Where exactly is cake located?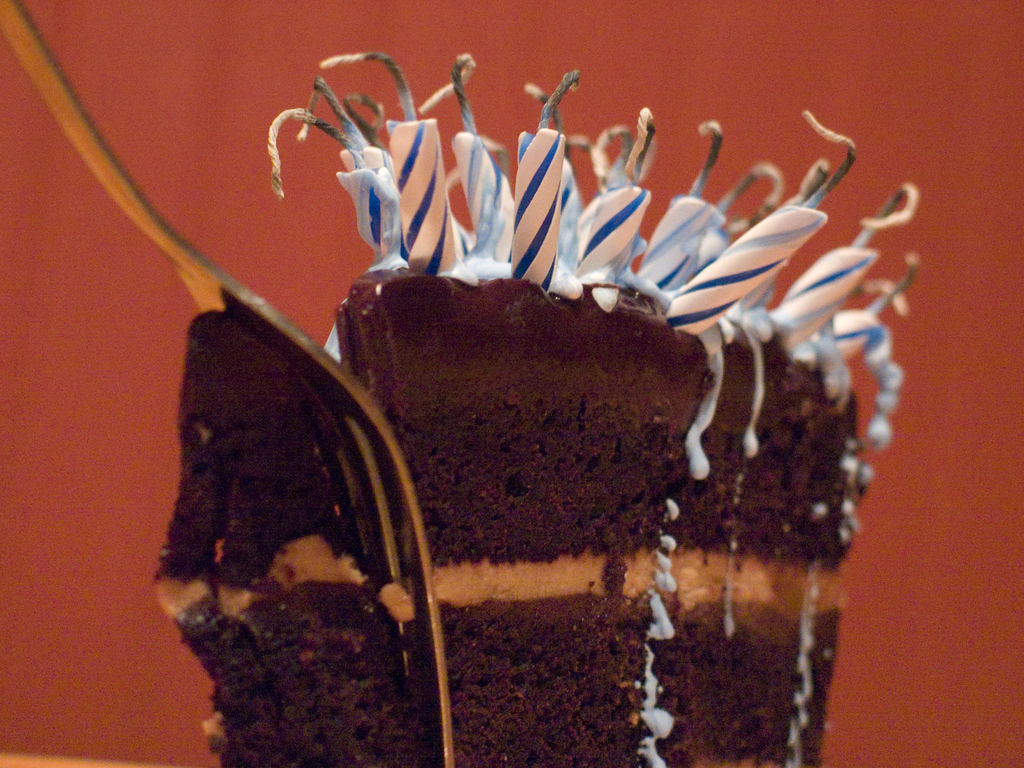
Its bounding box is (154, 273, 860, 767).
